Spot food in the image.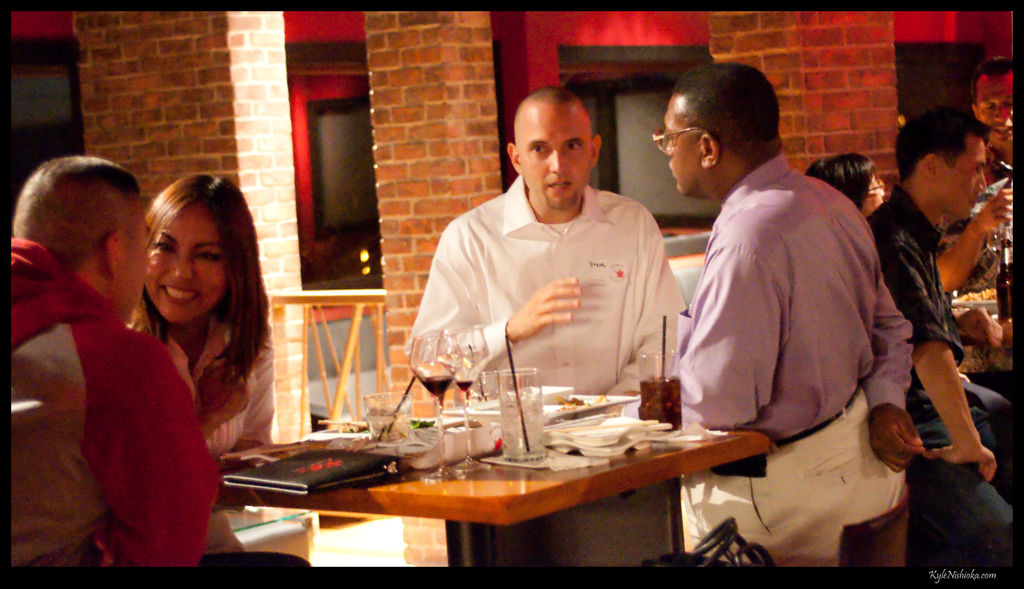
food found at (550,388,609,408).
